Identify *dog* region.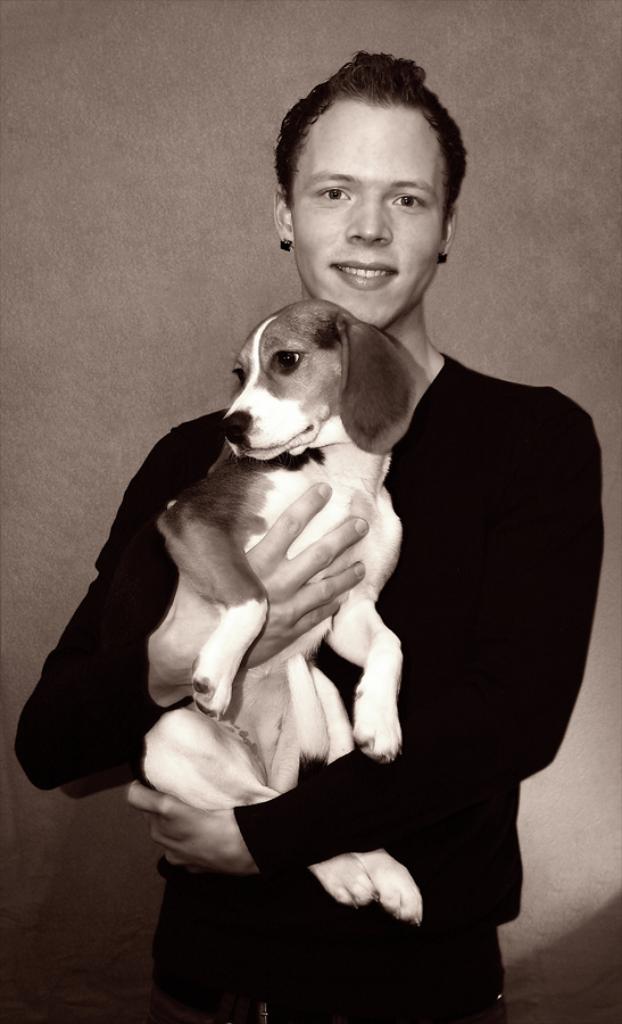
Region: <bbox>128, 296, 424, 925</bbox>.
